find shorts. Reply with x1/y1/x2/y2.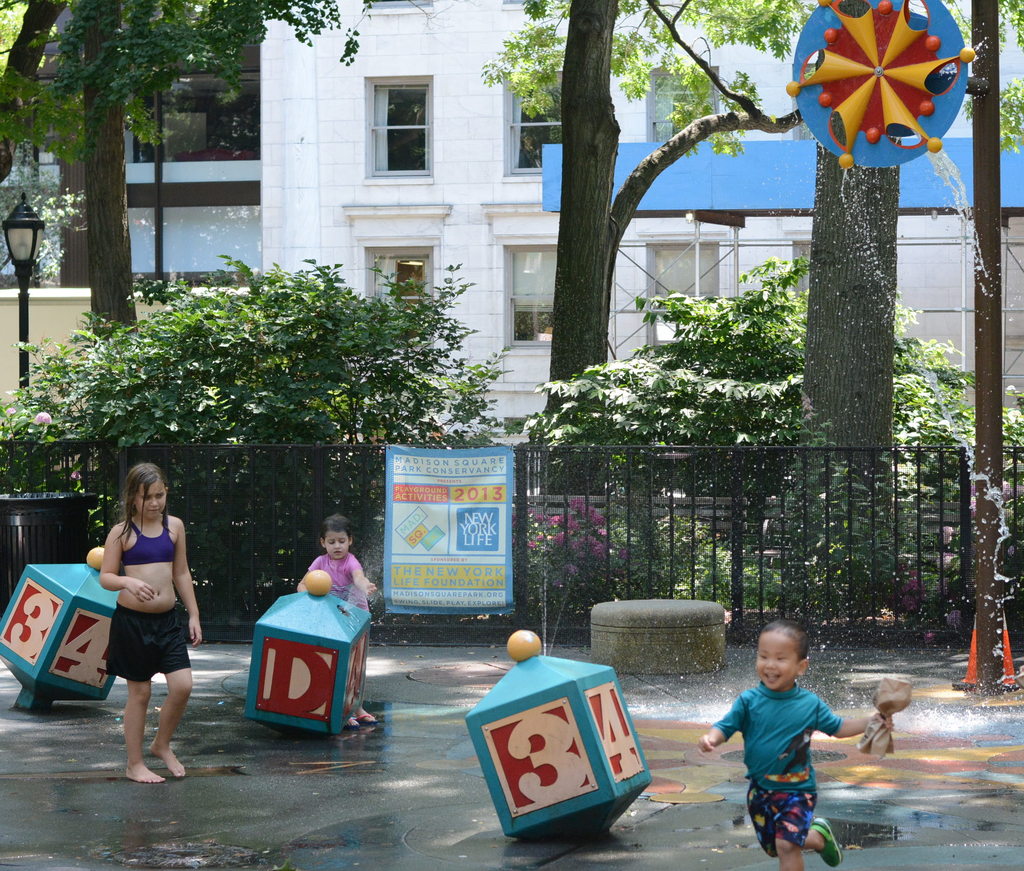
743/777/813/852.
